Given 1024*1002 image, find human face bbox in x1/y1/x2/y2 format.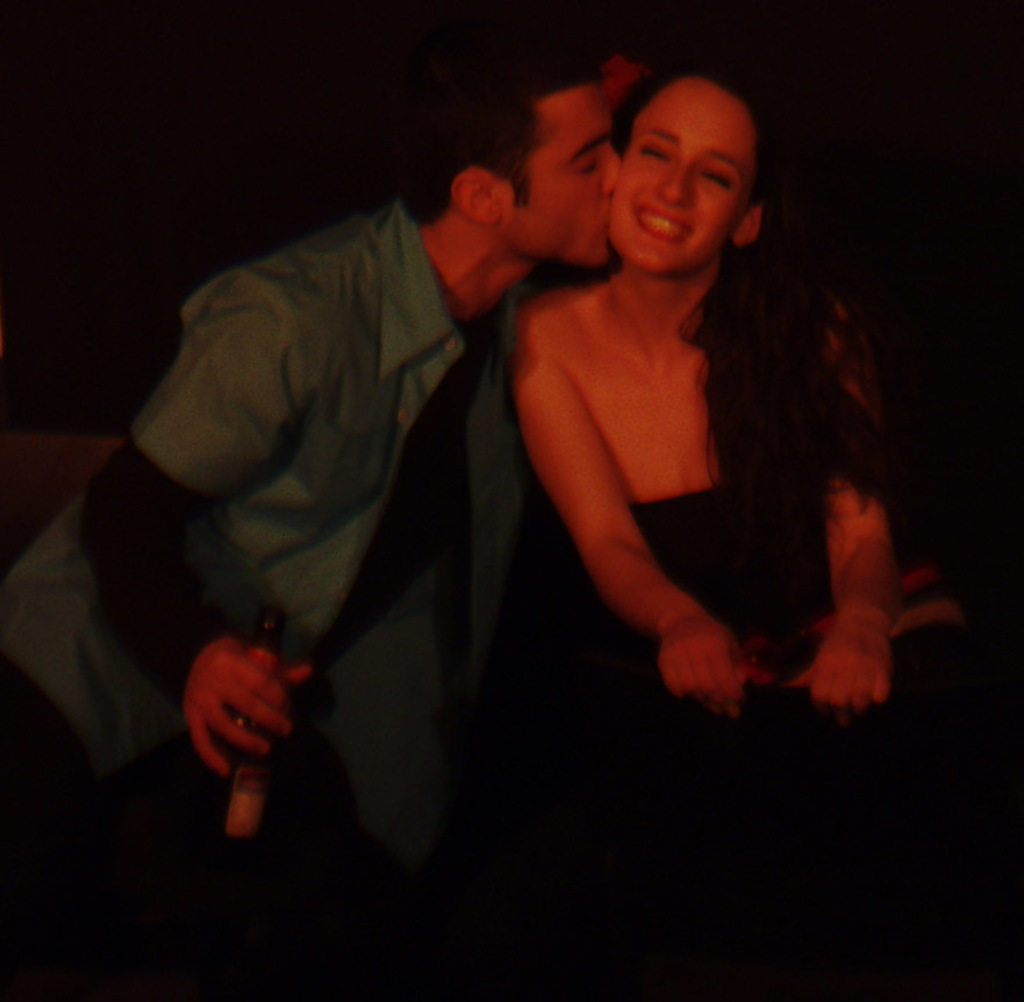
520/81/635/270.
